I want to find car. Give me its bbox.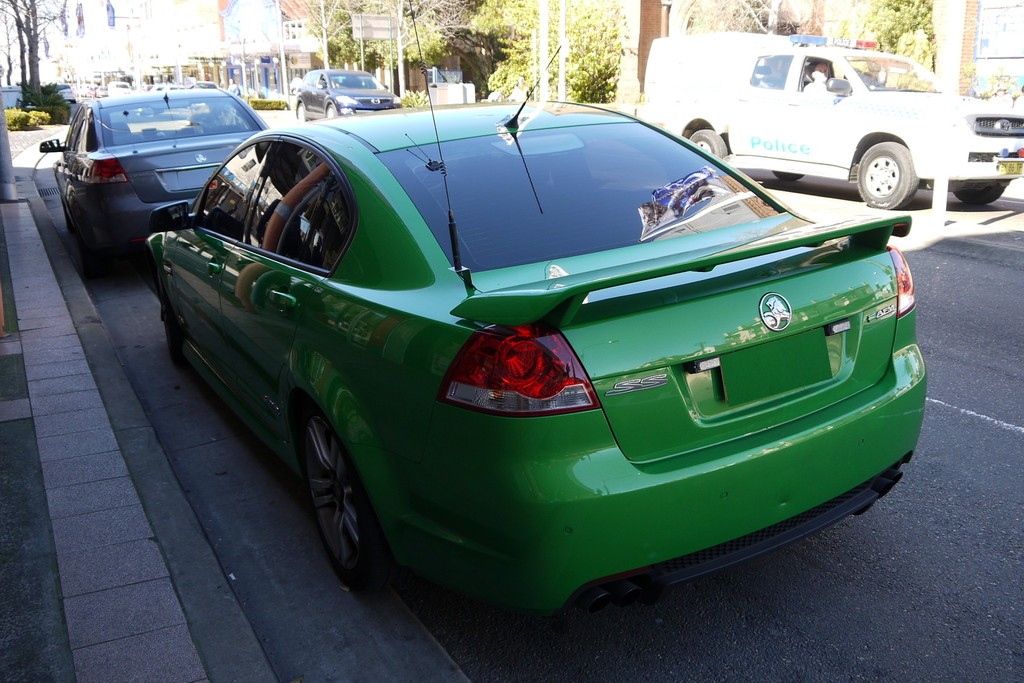
(x1=186, y1=76, x2=226, y2=86).
